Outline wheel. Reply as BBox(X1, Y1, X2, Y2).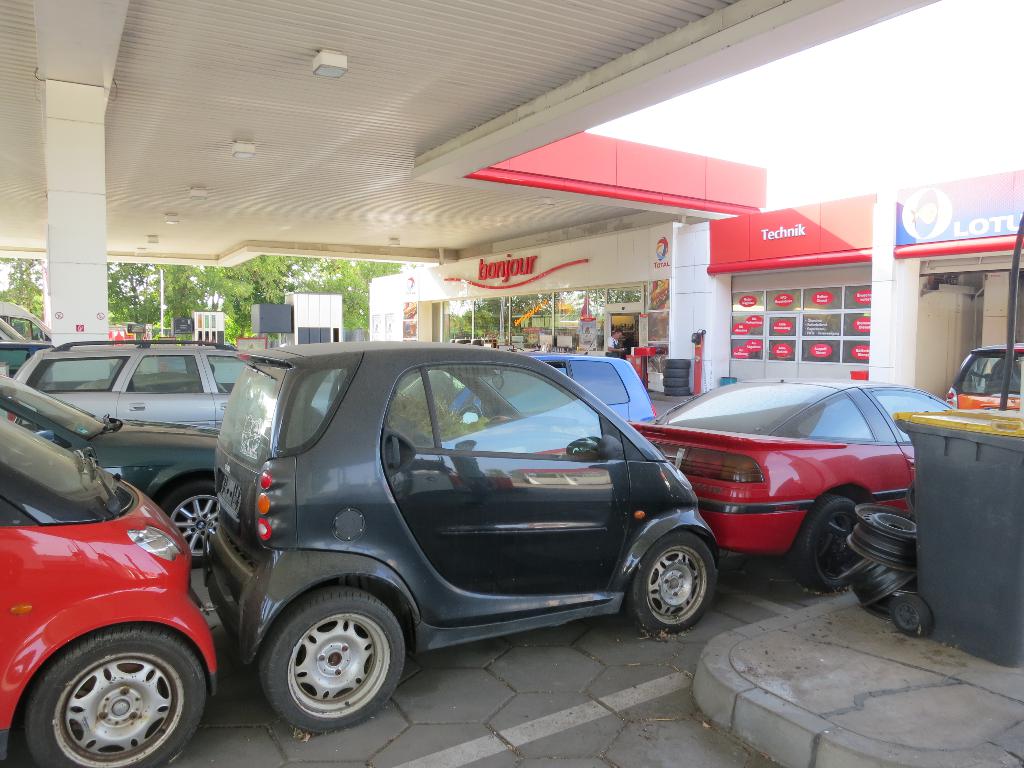
BBox(888, 595, 931, 637).
